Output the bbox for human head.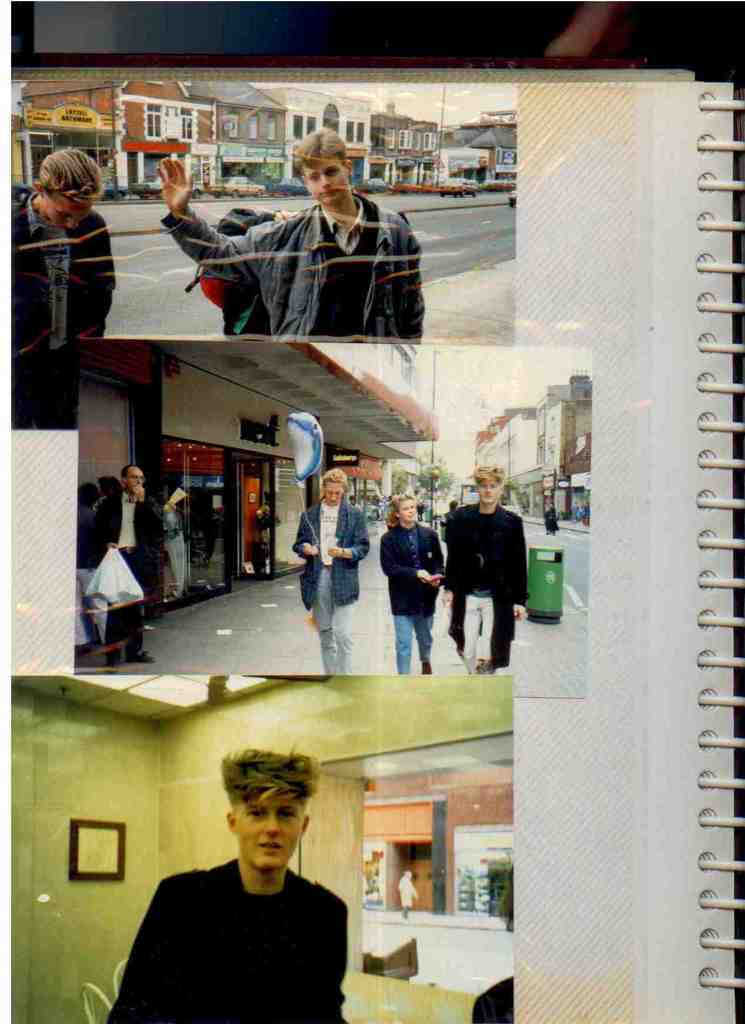
321:464:351:504.
